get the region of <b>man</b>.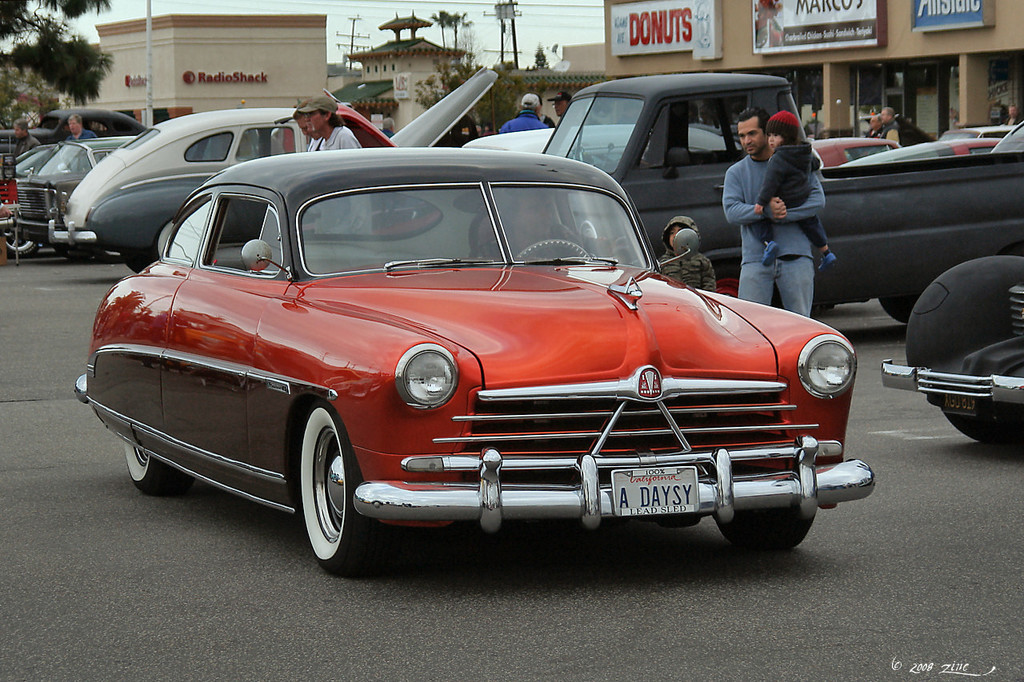
62 115 89 140.
